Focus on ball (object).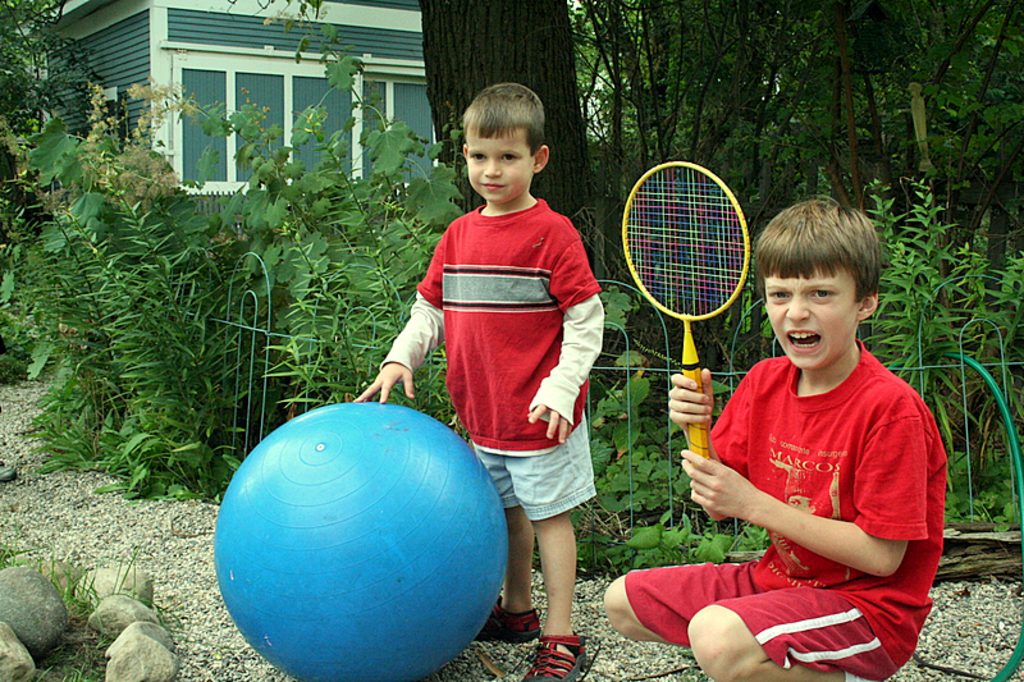
Focused at bbox=(210, 395, 512, 681).
